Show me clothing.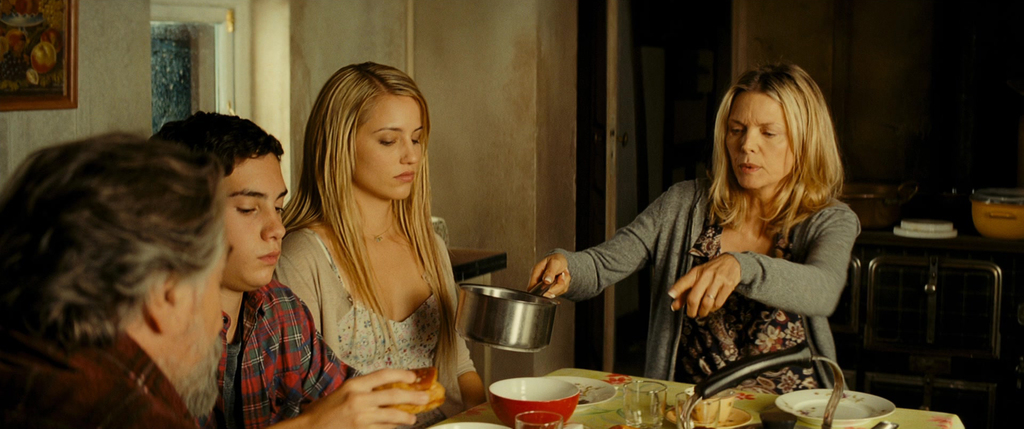
clothing is here: 0 328 188 428.
